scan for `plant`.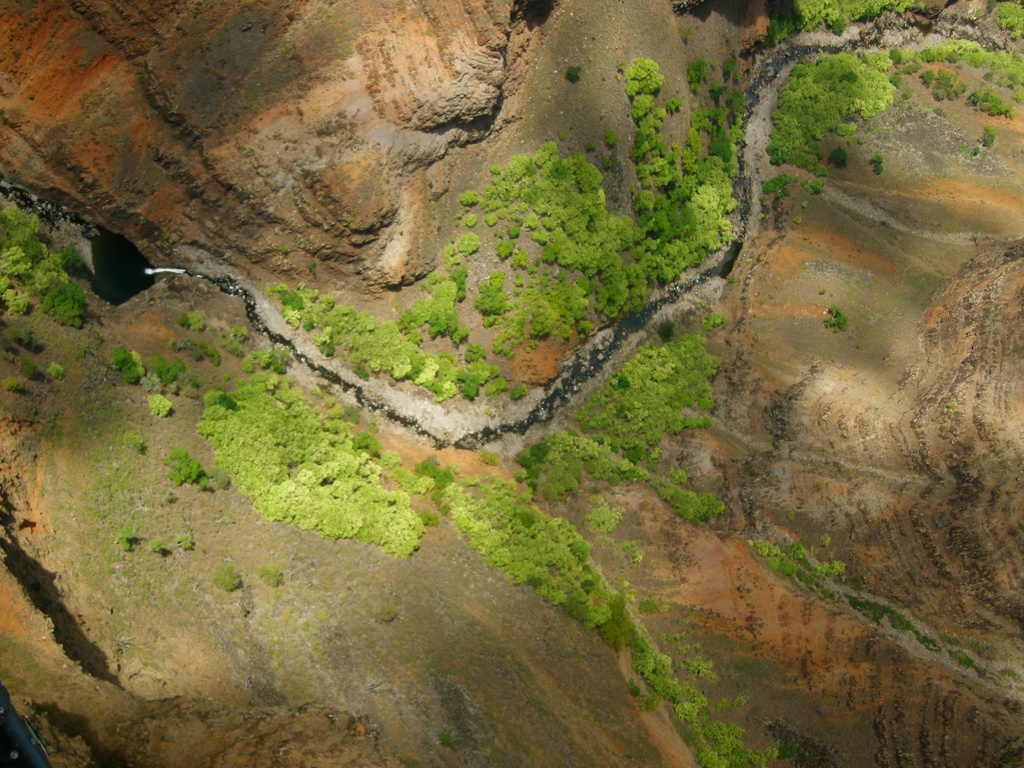
Scan result: [698, 297, 708, 308].
